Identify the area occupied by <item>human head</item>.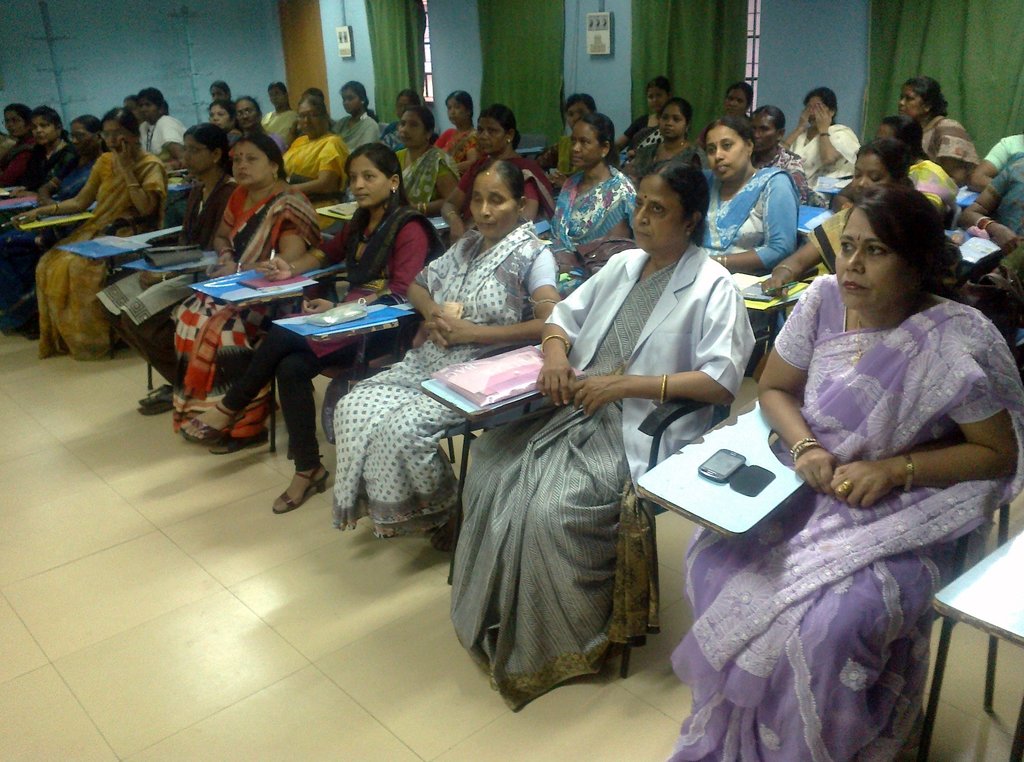
Area: 651:95:689:139.
